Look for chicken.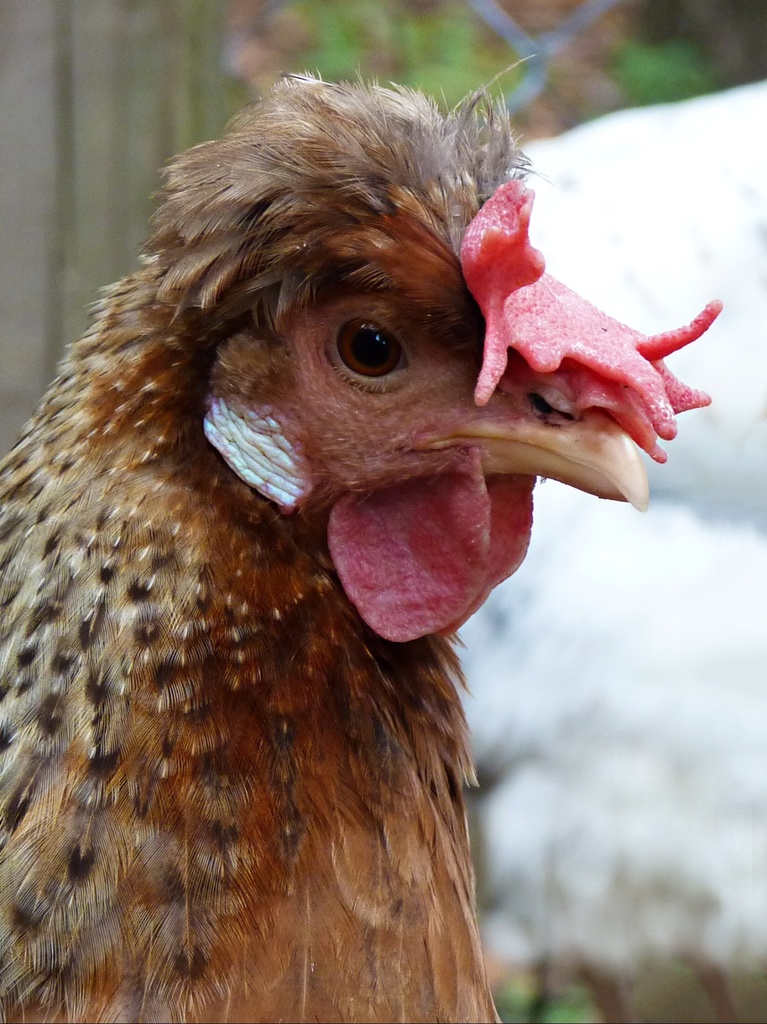
Found: box=[0, 58, 720, 1018].
